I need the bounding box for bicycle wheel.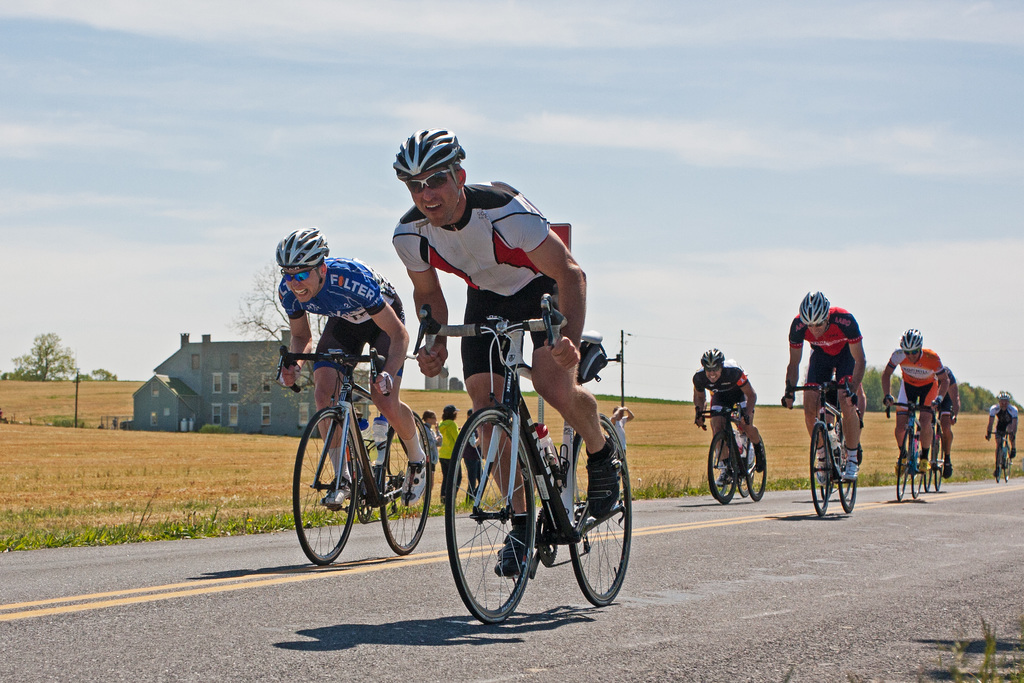
Here it is: bbox(921, 460, 930, 488).
